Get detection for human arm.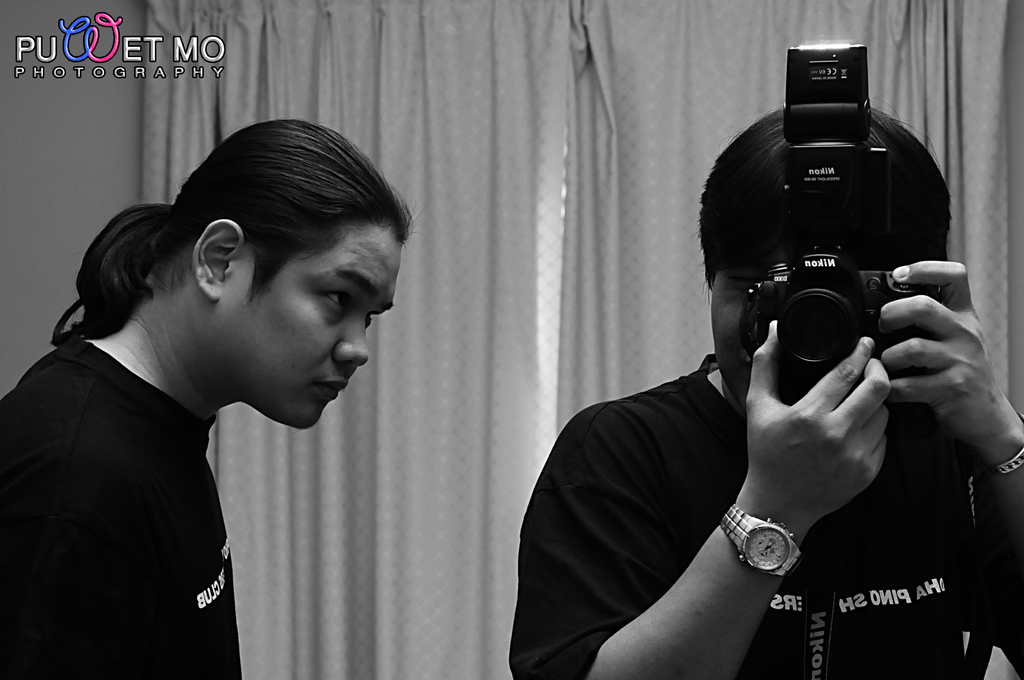
Detection: <bbox>552, 355, 902, 661</bbox>.
